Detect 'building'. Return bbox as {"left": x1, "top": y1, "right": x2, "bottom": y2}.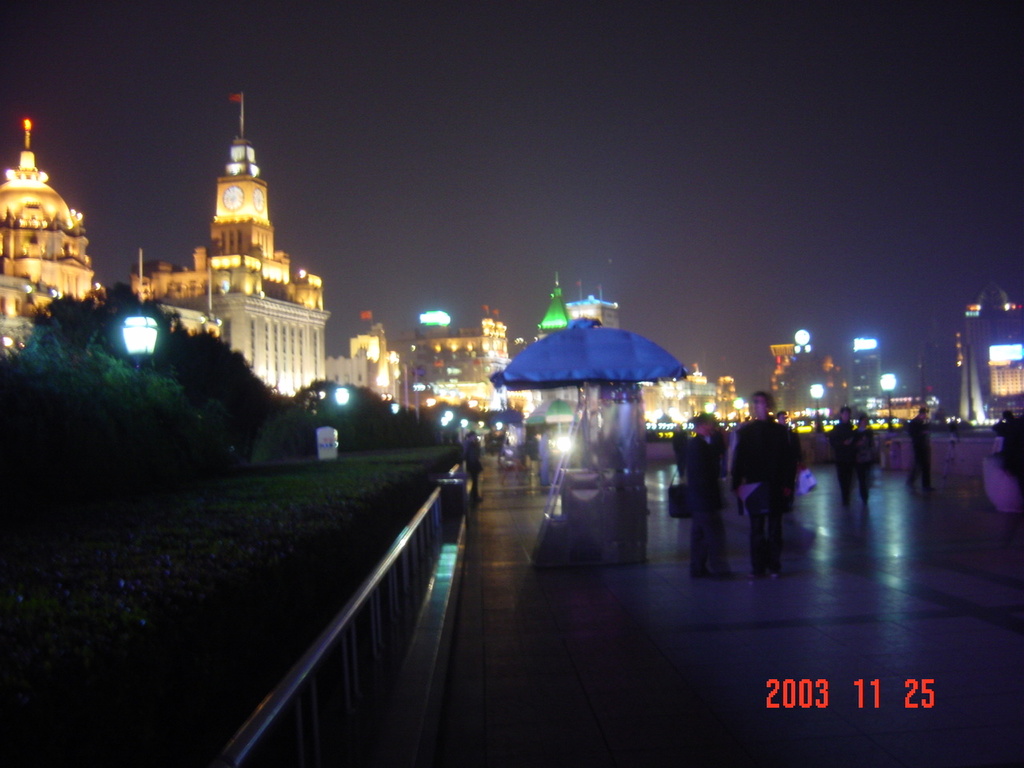
{"left": 954, "top": 281, "right": 1023, "bottom": 422}.
